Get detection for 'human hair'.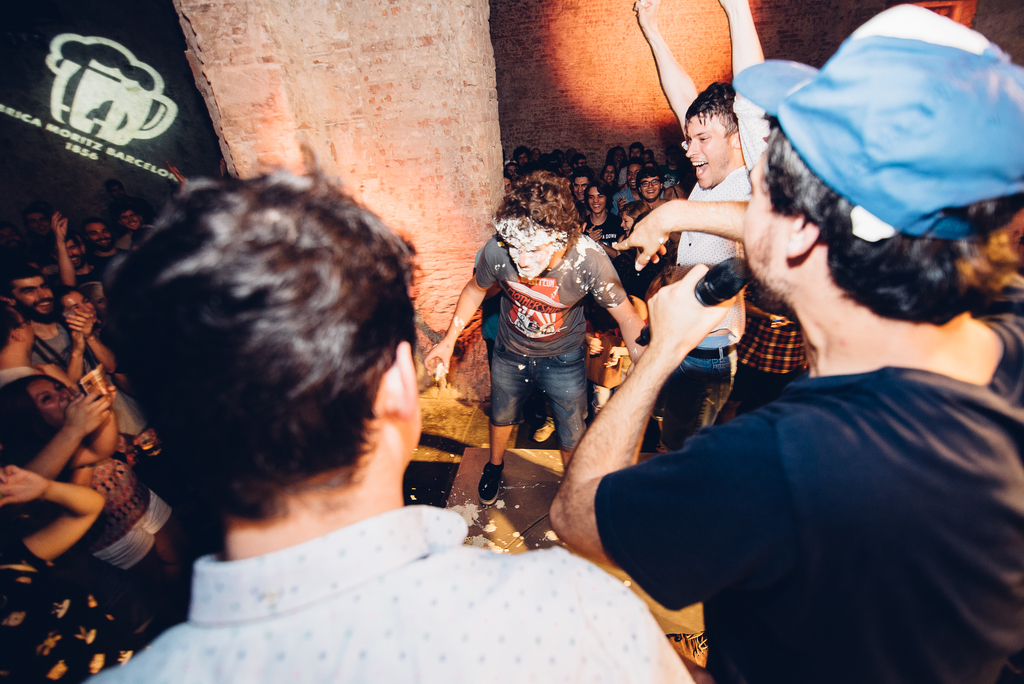
Detection: [2, 258, 45, 295].
